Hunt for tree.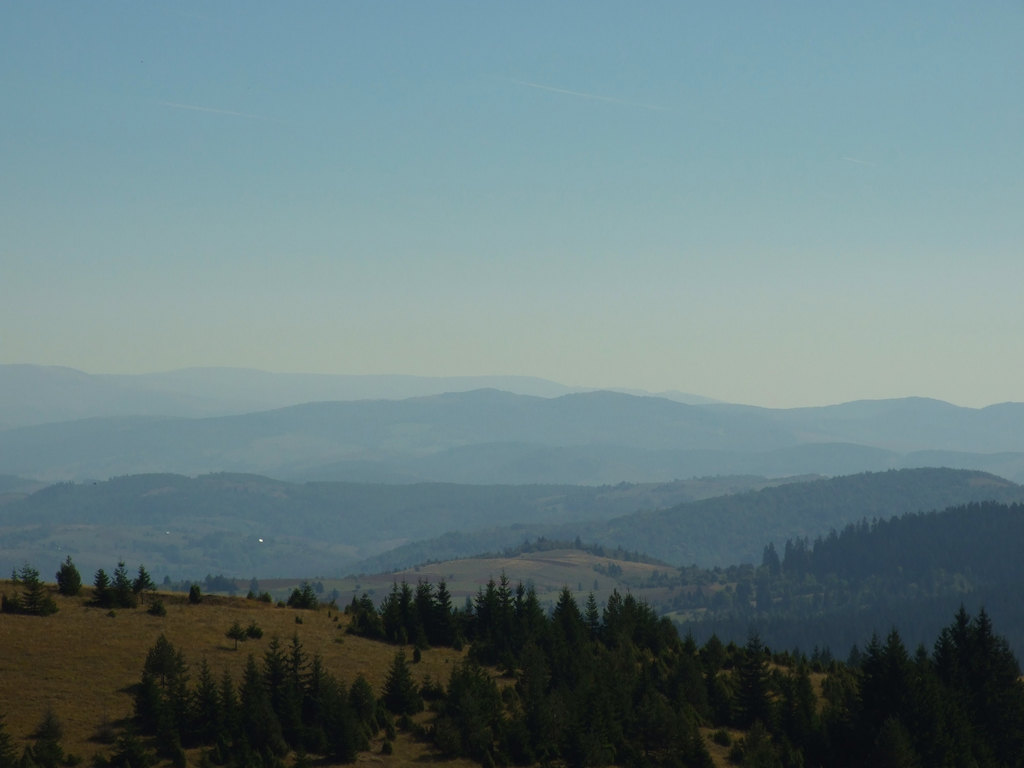
Hunted down at <box>53,555,83,598</box>.
